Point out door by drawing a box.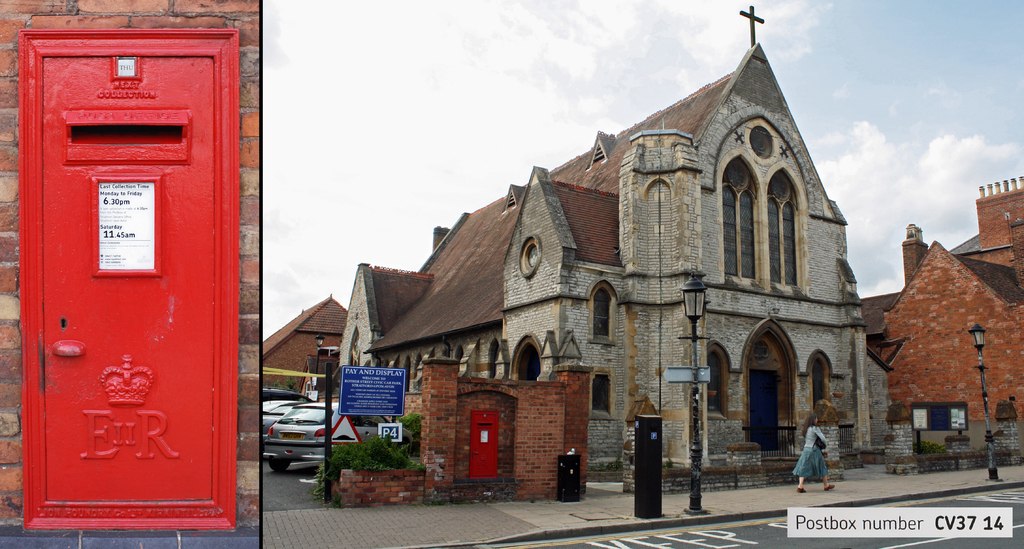
[19,36,245,531].
